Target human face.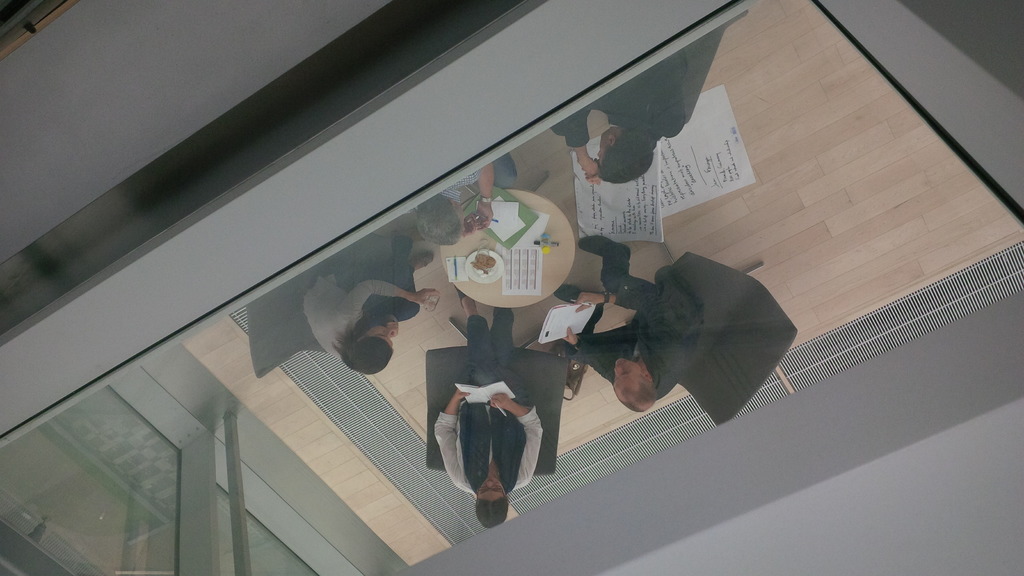
Target region: crop(612, 358, 650, 390).
